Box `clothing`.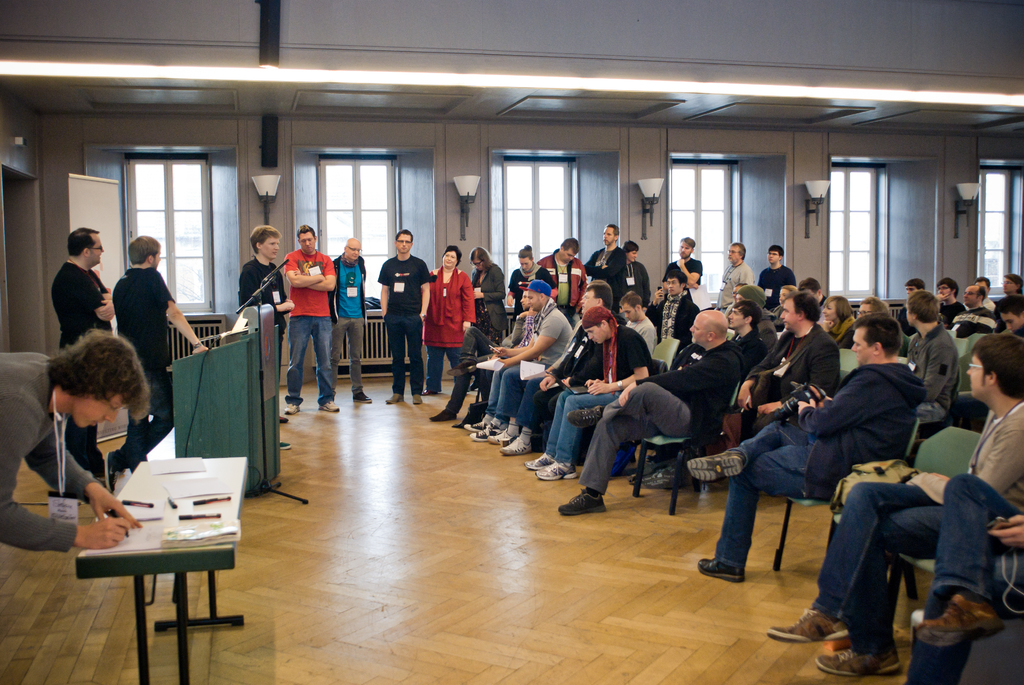
rect(761, 264, 799, 310).
